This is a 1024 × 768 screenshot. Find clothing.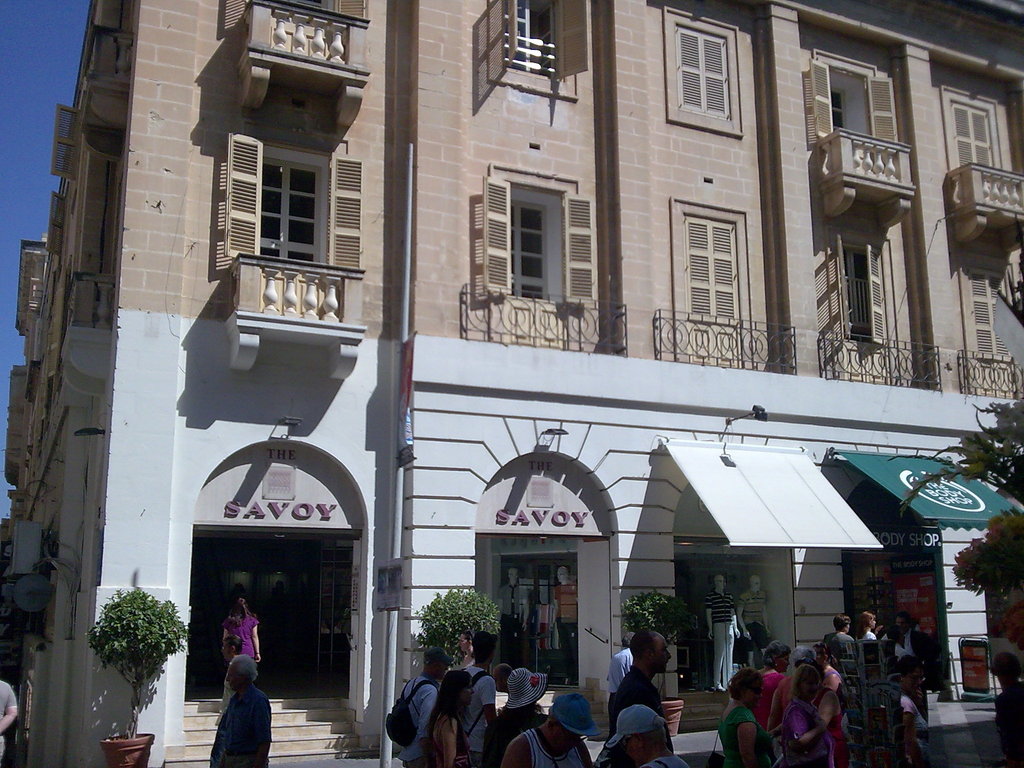
Bounding box: Rect(783, 697, 831, 767).
